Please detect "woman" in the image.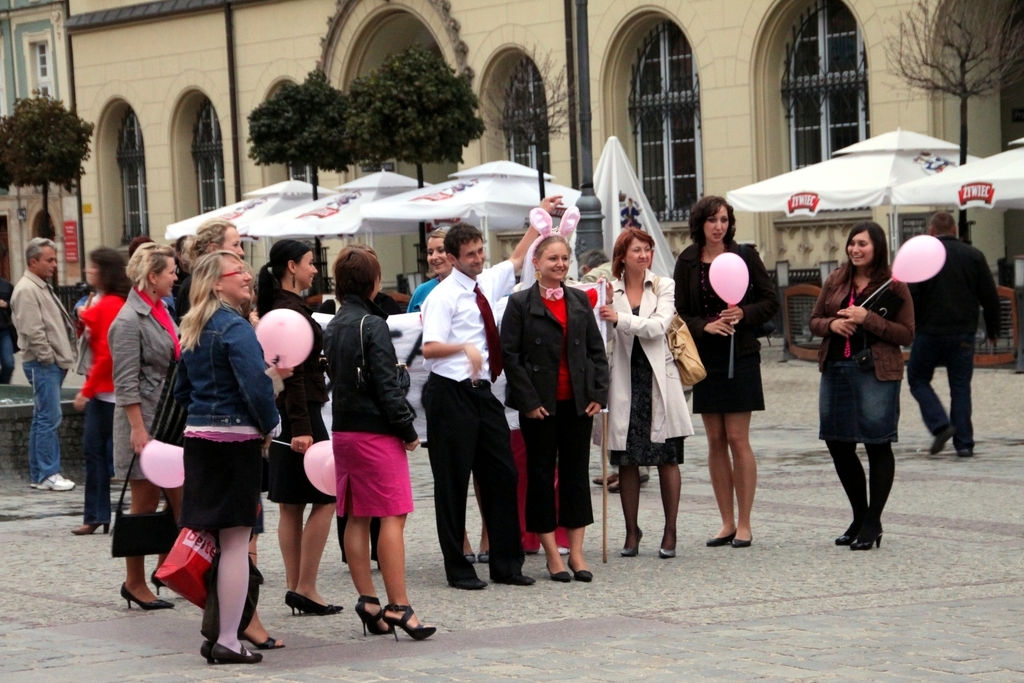
{"left": 74, "top": 251, "right": 130, "bottom": 537}.
